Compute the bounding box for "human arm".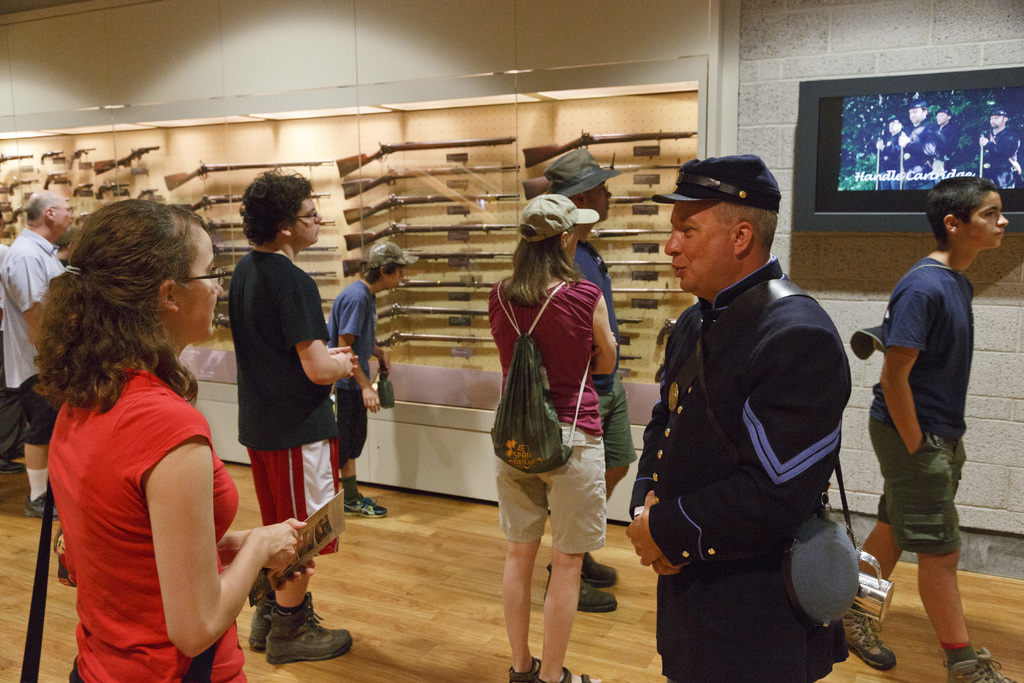
<box>0,252,53,338</box>.
